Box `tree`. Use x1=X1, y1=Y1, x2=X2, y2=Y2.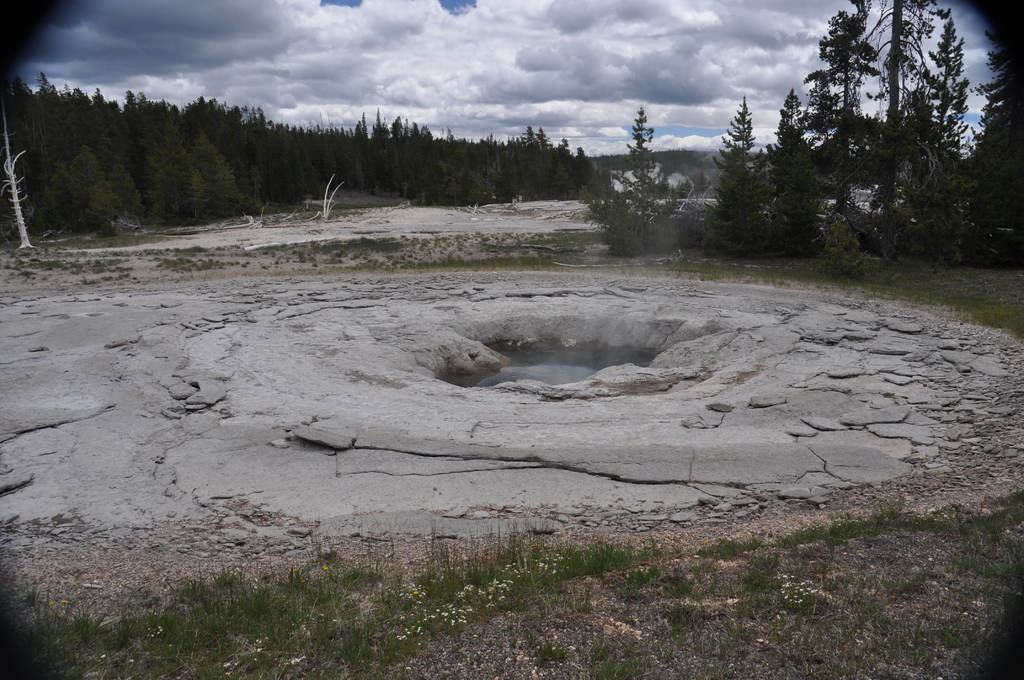
x1=702, y1=97, x2=780, y2=254.
